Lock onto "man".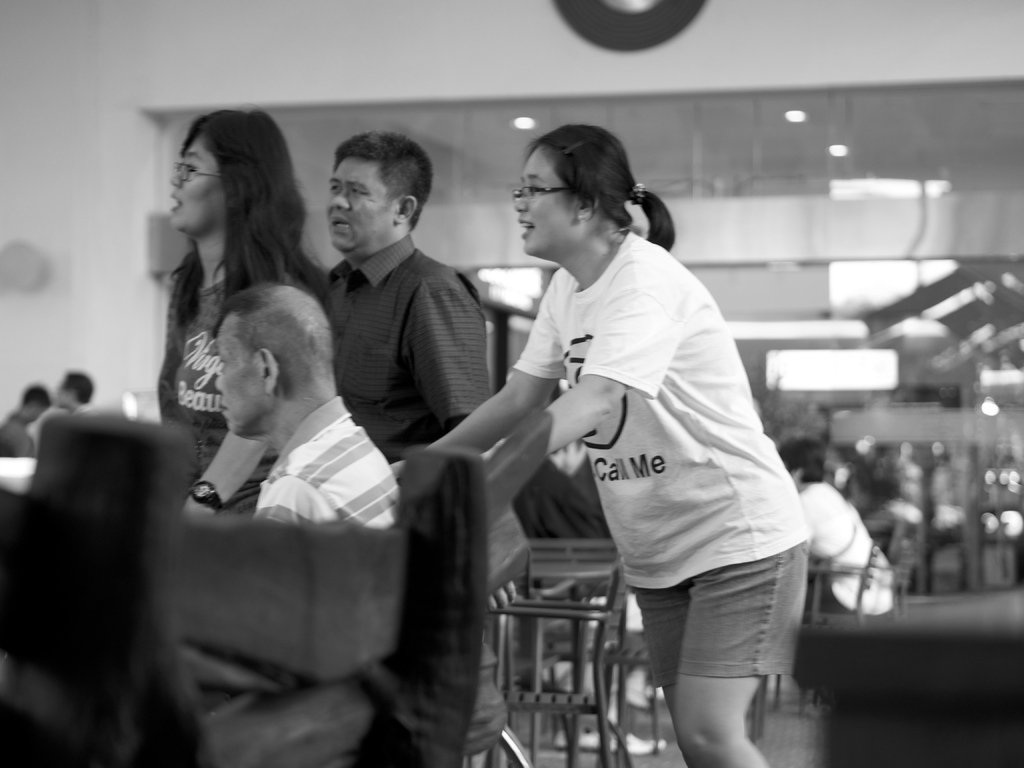
Locked: crop(210, 287, 403, 525).
